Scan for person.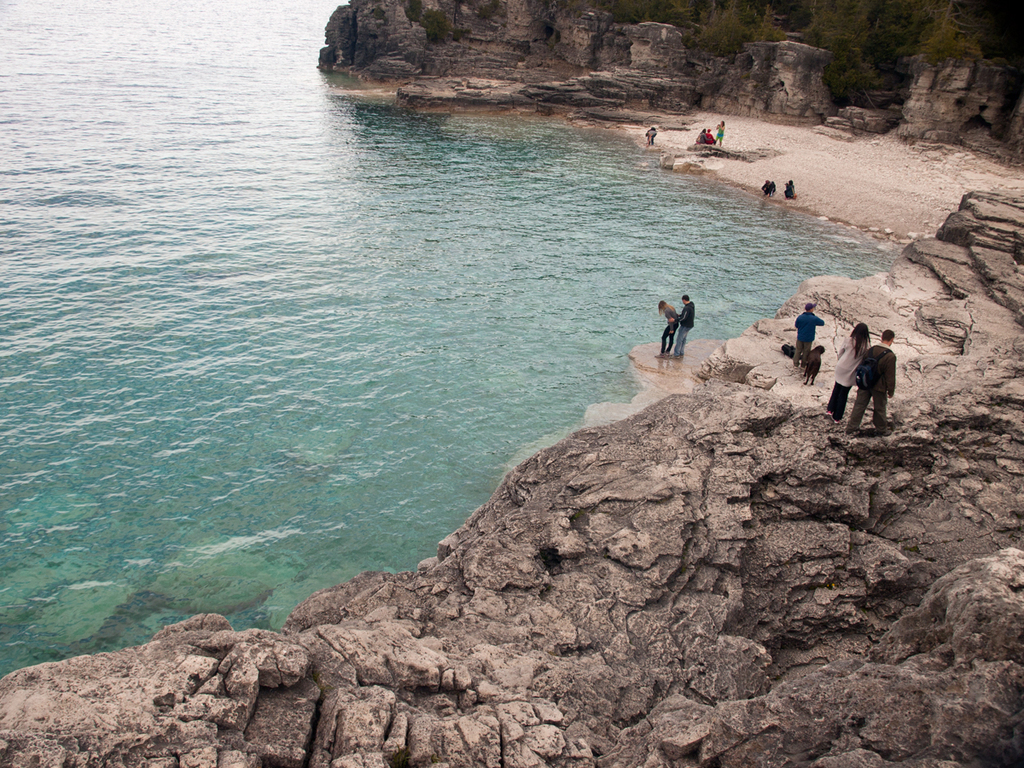
Scan result: (643,130,660,144).
